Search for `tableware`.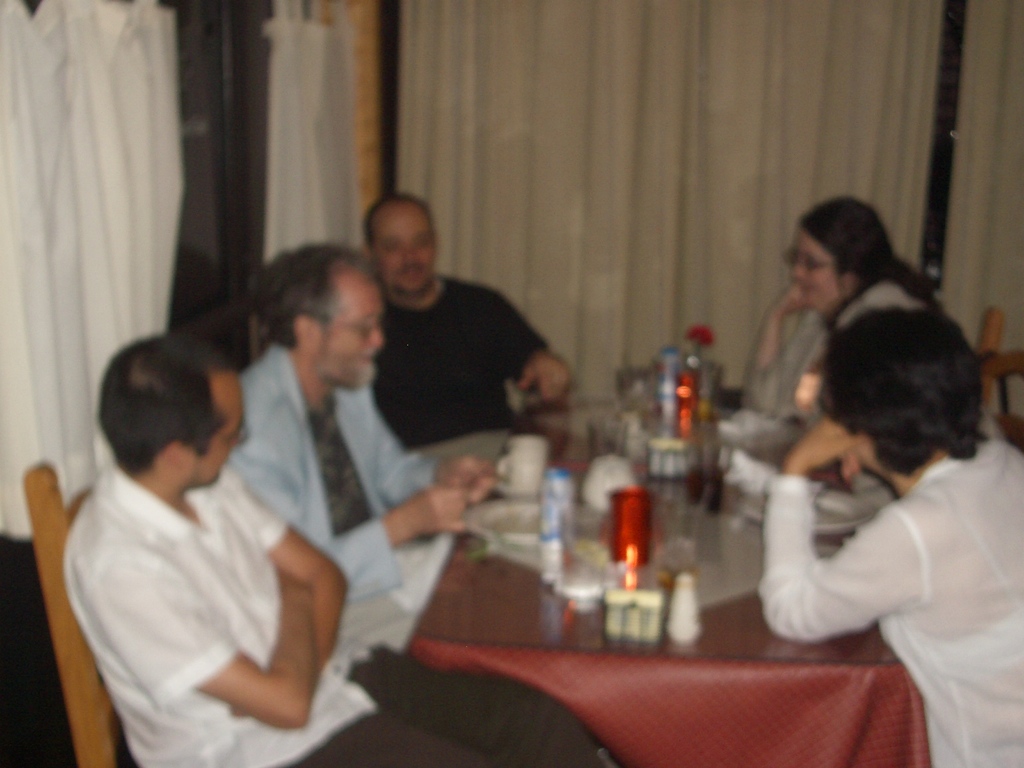
Found at x1=501 y1=433 x2=556 y2=495.
